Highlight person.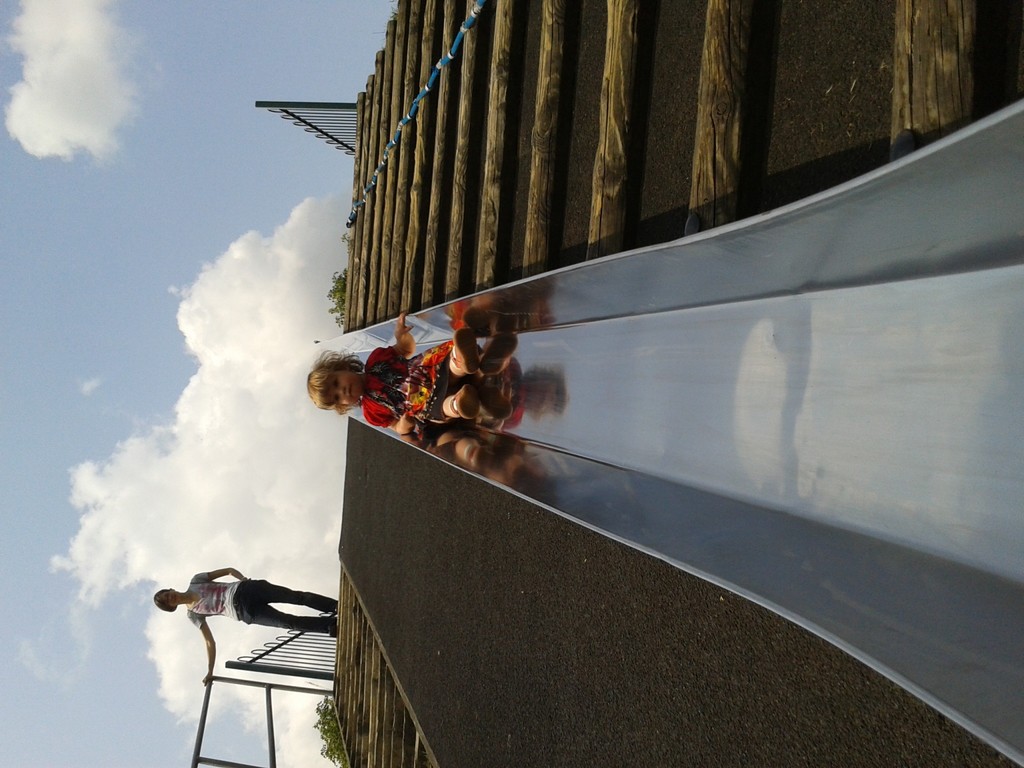
Highlighted region: [308, 310, 477, 438].
